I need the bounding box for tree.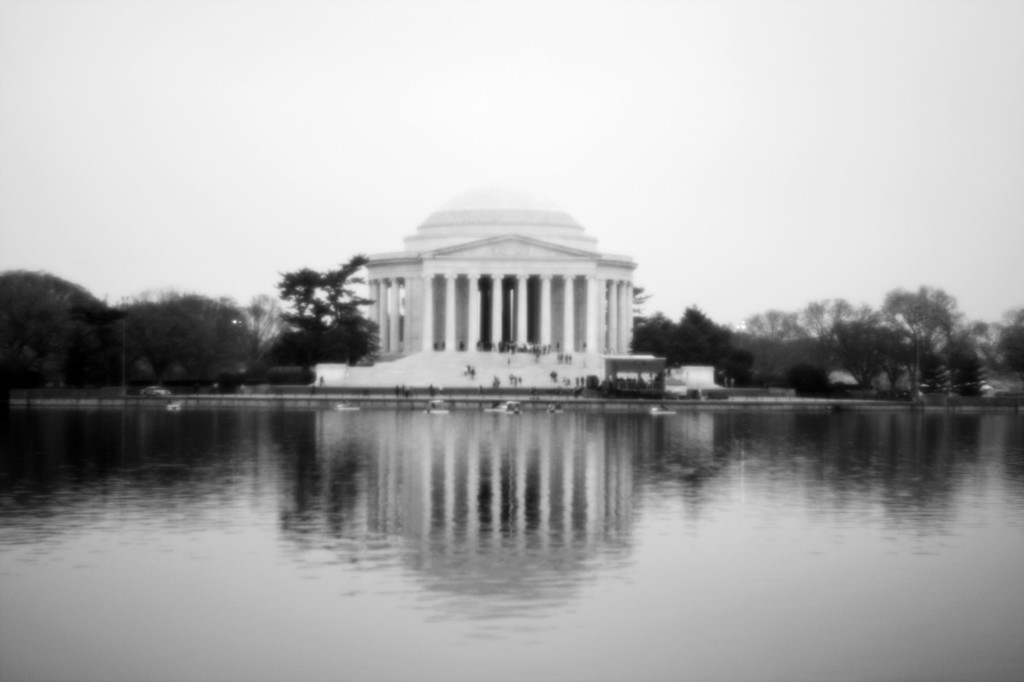
Here it is: bbox(126, 283, 294, 405).
